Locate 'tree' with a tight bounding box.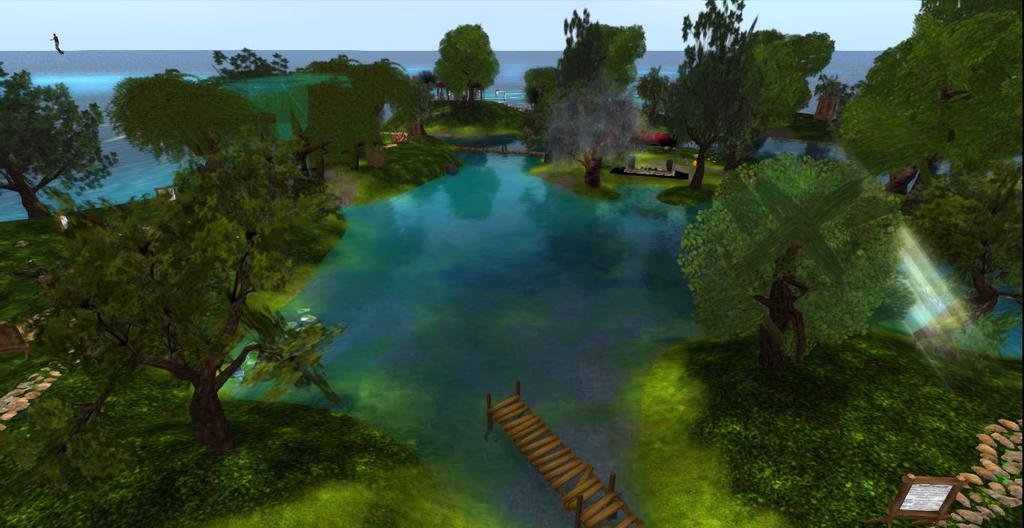
bbox=[246, 316, 337, 401].
